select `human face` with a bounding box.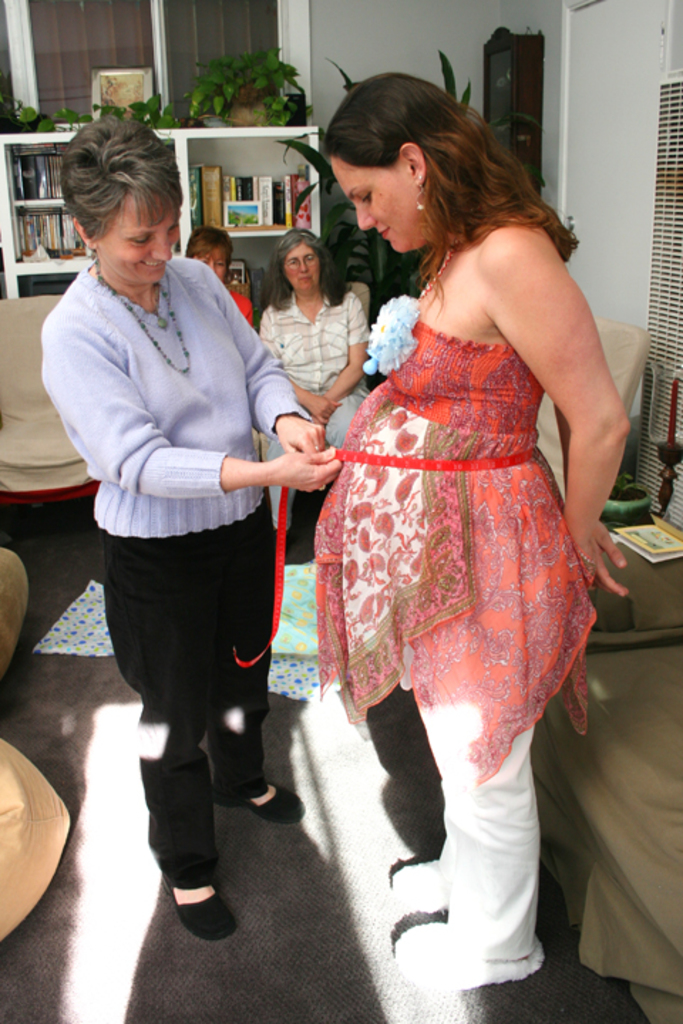
box=[95, 210, 184, 284].
